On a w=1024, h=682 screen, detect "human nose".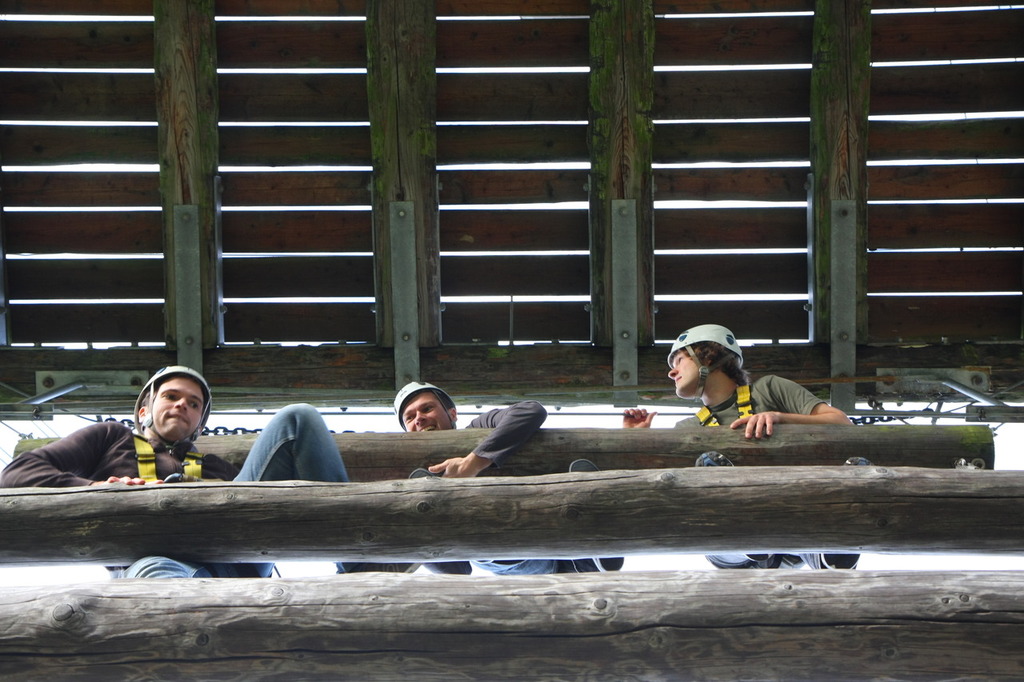
{"x1": 167, "y1": 393, "x2": 190, "y2": 412}.
